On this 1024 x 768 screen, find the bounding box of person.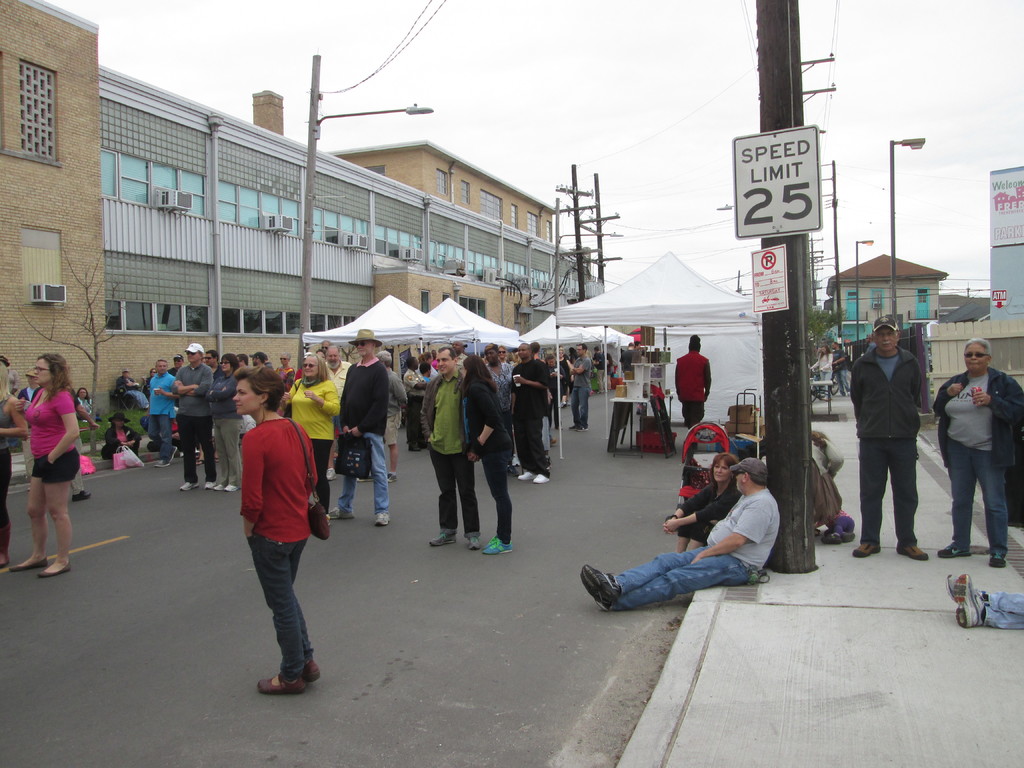
Bounding box: (227,370,326,701).
